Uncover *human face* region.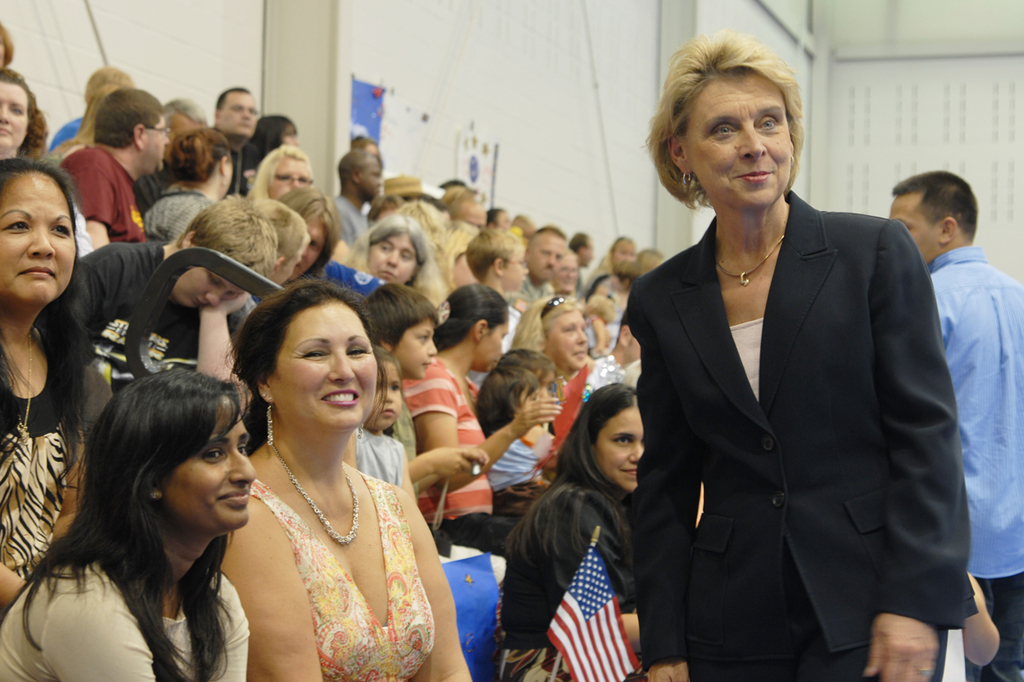
Uncovered: l=389, t=319, r=440, b=384.
